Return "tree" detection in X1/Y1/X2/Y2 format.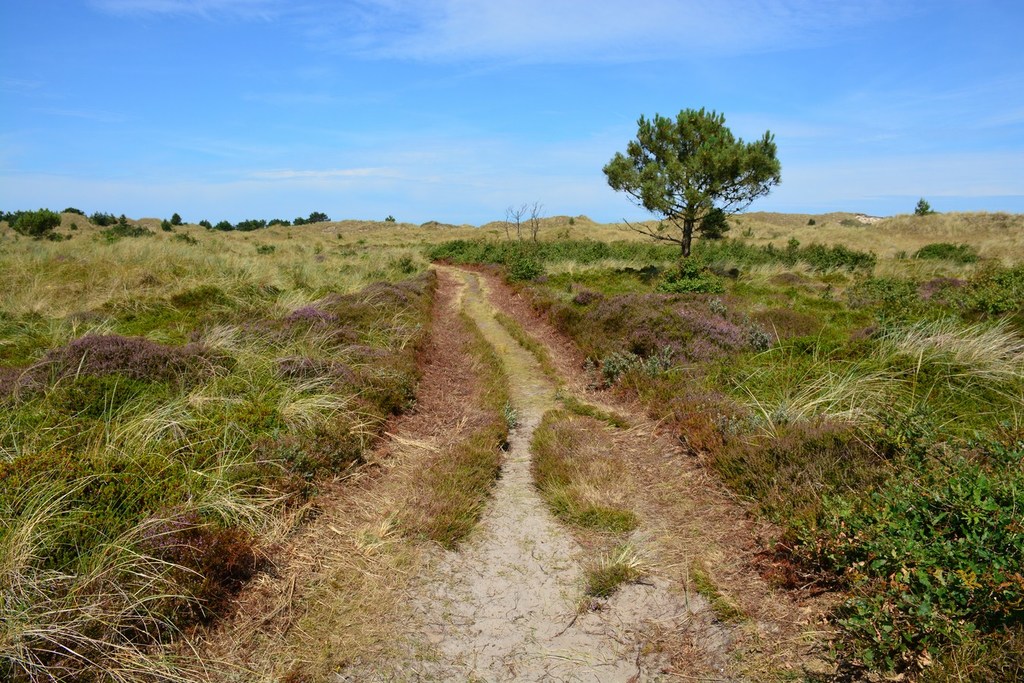
916/198/934/219.
